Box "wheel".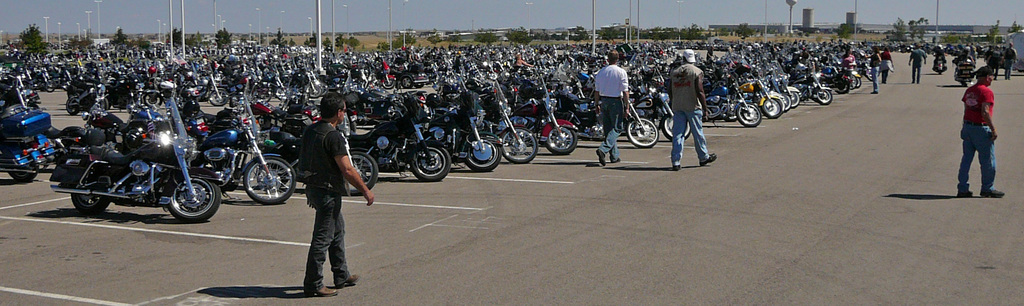
left=144, top=93, right=163, bottom=106.
